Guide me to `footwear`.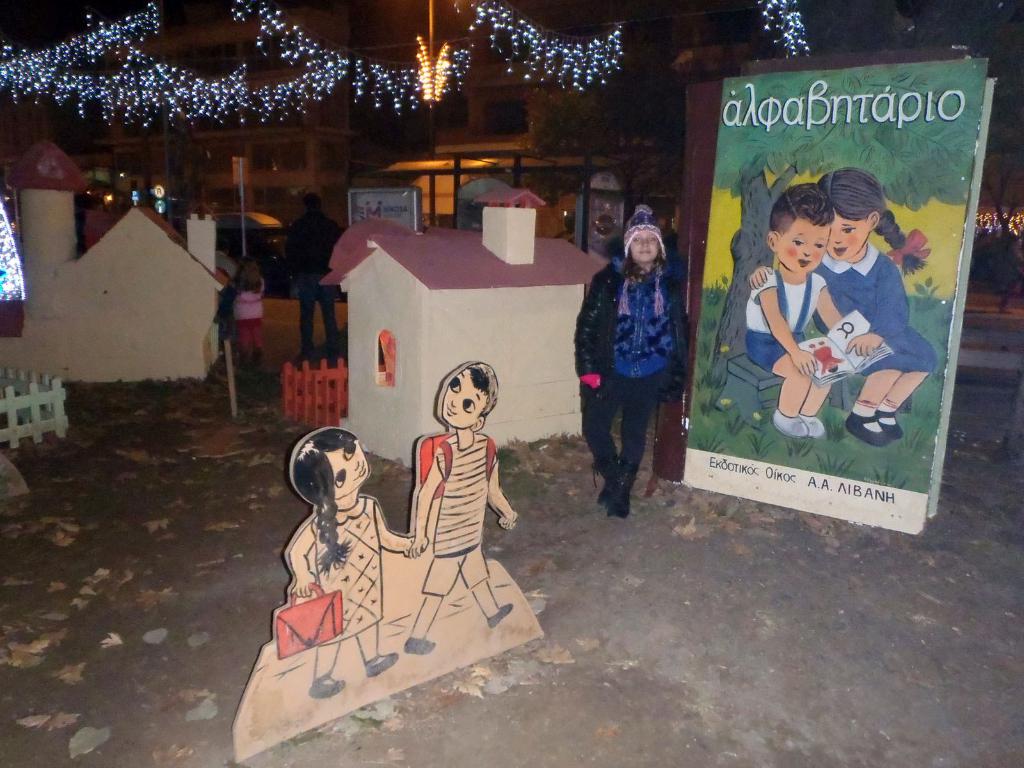
Guidance: 844,408,890,443.
